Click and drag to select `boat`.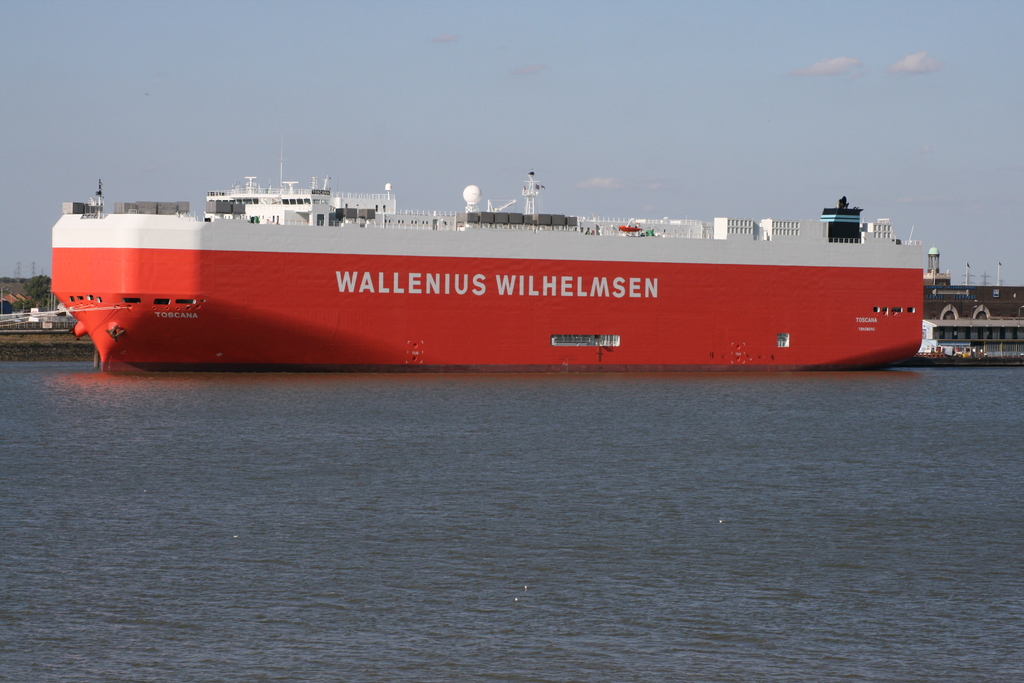
Selection: (left=44, top=123, right=941, bottom=365).
